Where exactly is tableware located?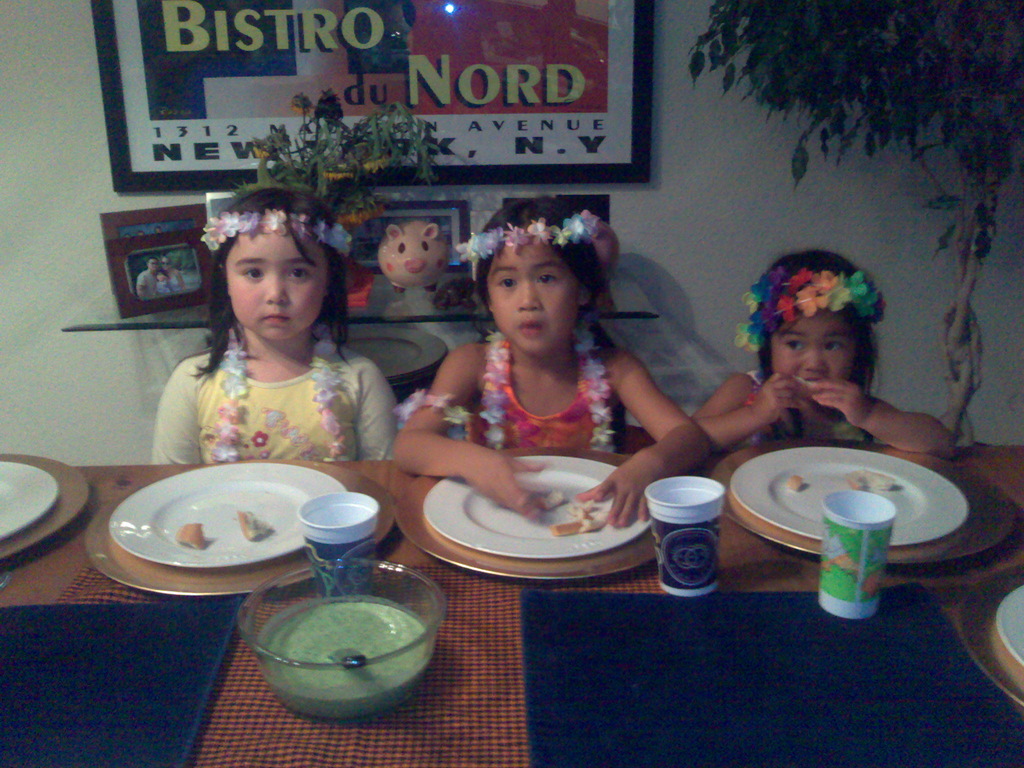
Its bounding box is {"left": 294, "top": 491, "right": 382, "bottom": 593}.
